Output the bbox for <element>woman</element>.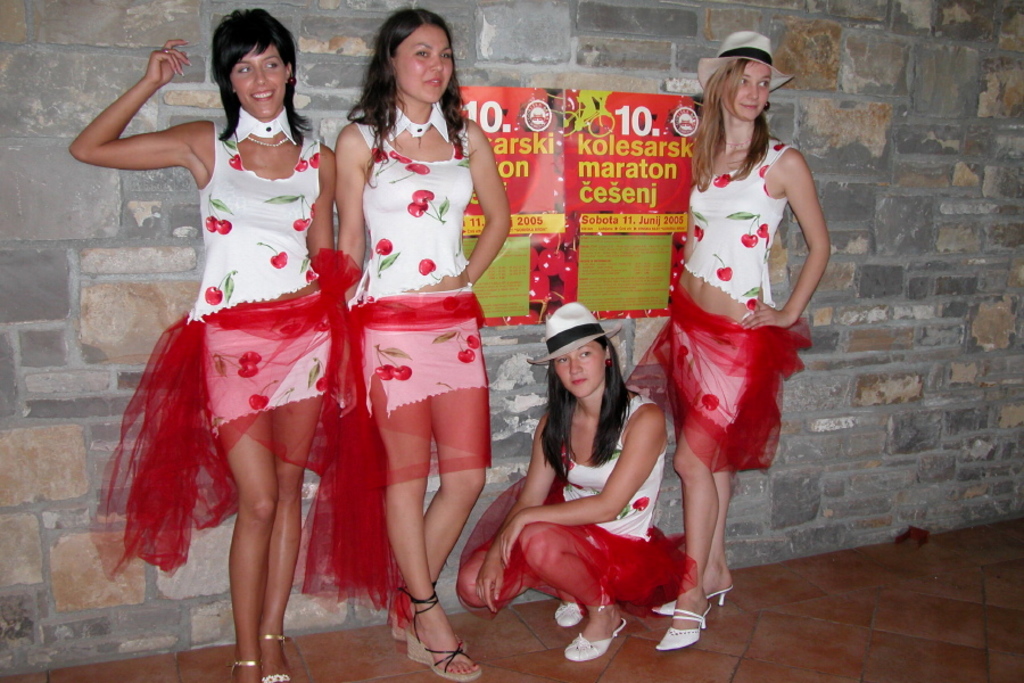
454, 306, 699, 663.
